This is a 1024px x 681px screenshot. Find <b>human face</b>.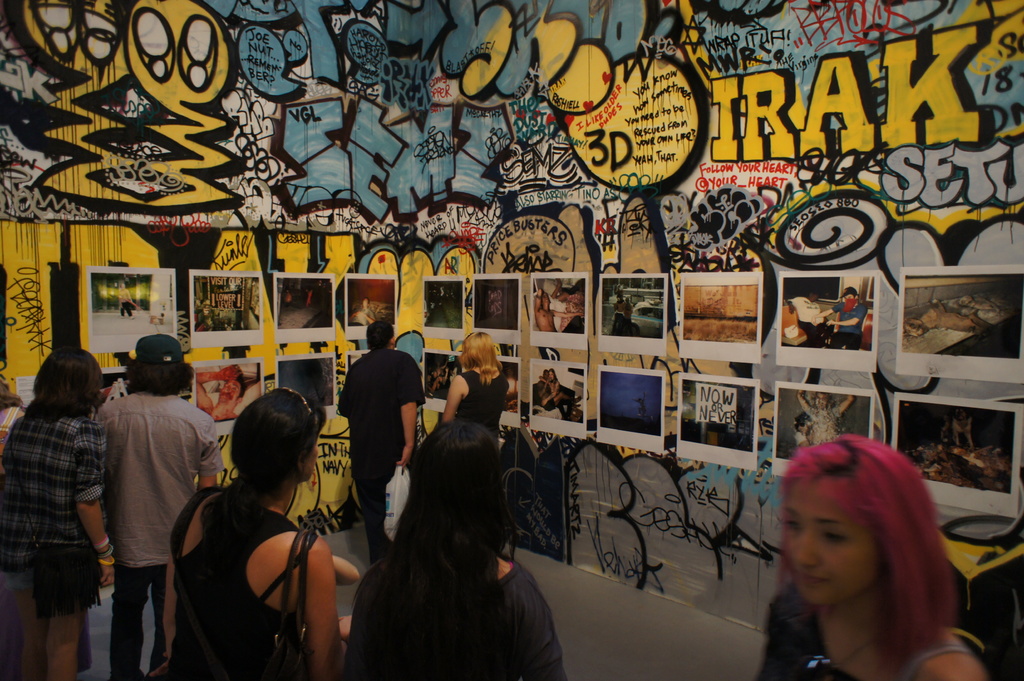
Bounding box: bbox=(219, 381, 244, 402).
